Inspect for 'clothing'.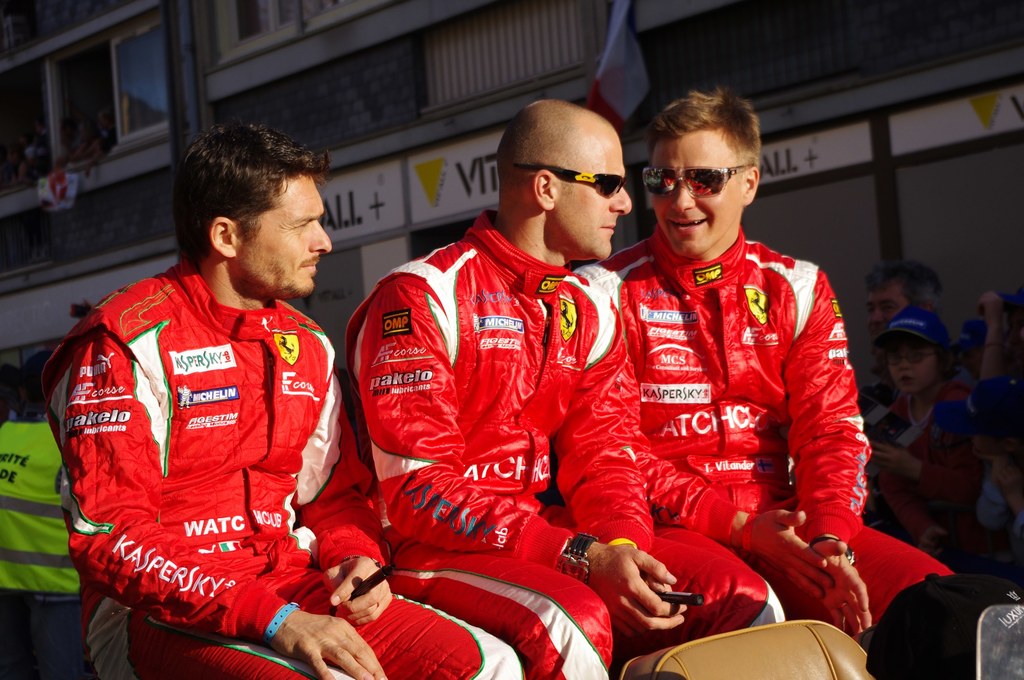
Inspection: locate(853, 362, 886, 403).
